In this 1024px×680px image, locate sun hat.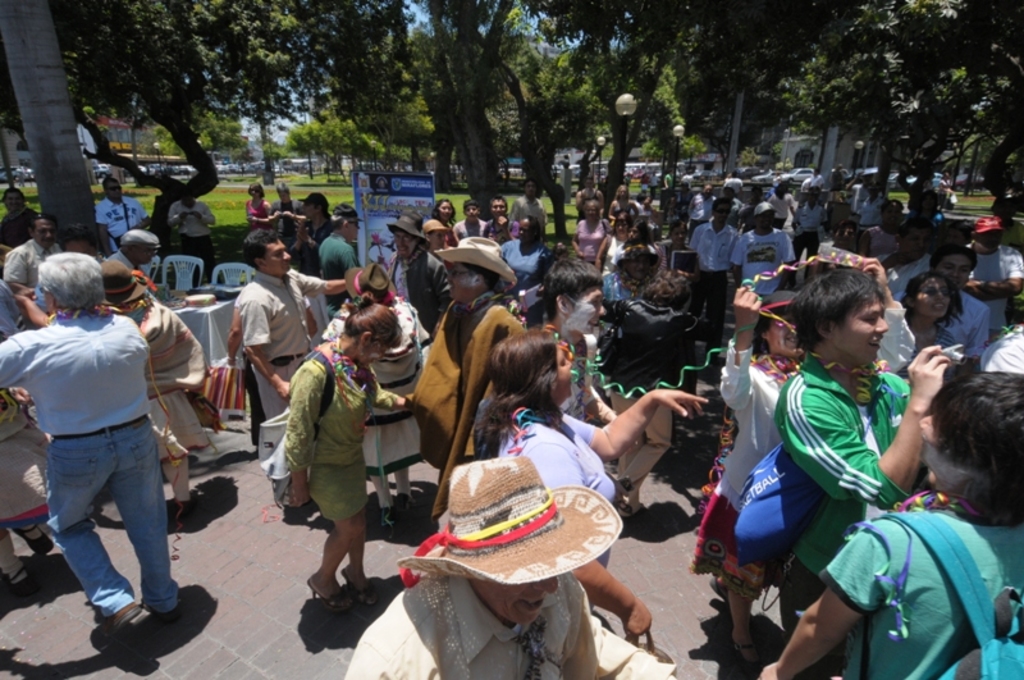
Bounding box: locate(93, 254, 152, 305).
